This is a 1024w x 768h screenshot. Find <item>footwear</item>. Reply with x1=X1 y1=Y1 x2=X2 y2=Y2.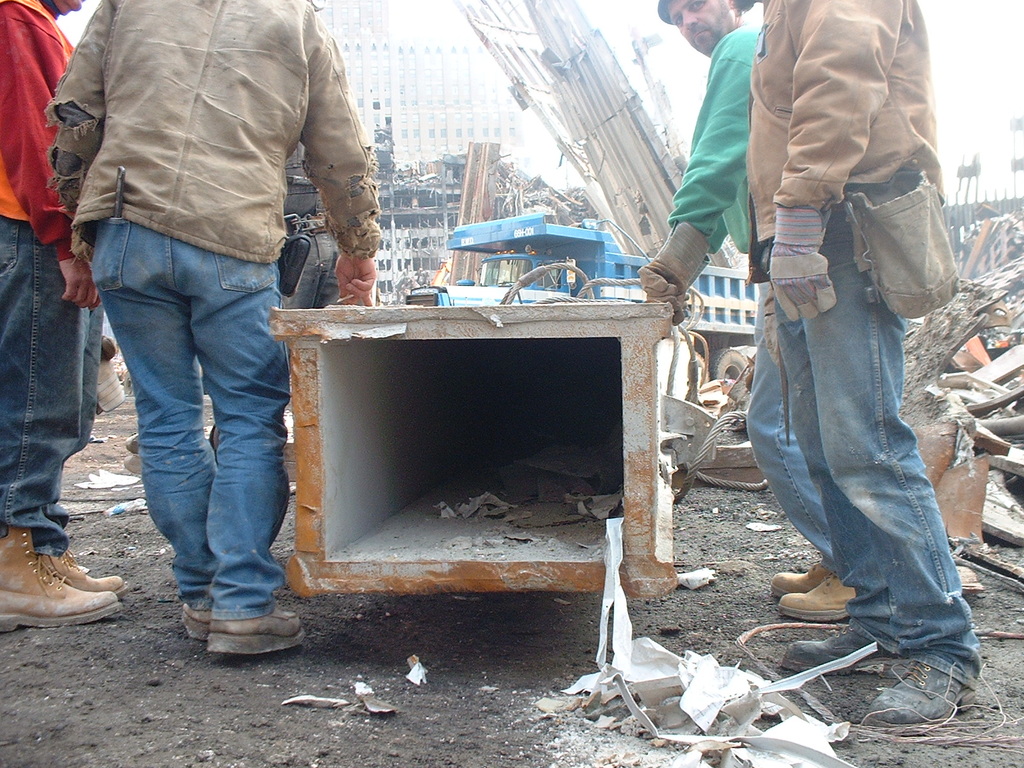
x1=780 y1=630 x2=913 y2=675.
